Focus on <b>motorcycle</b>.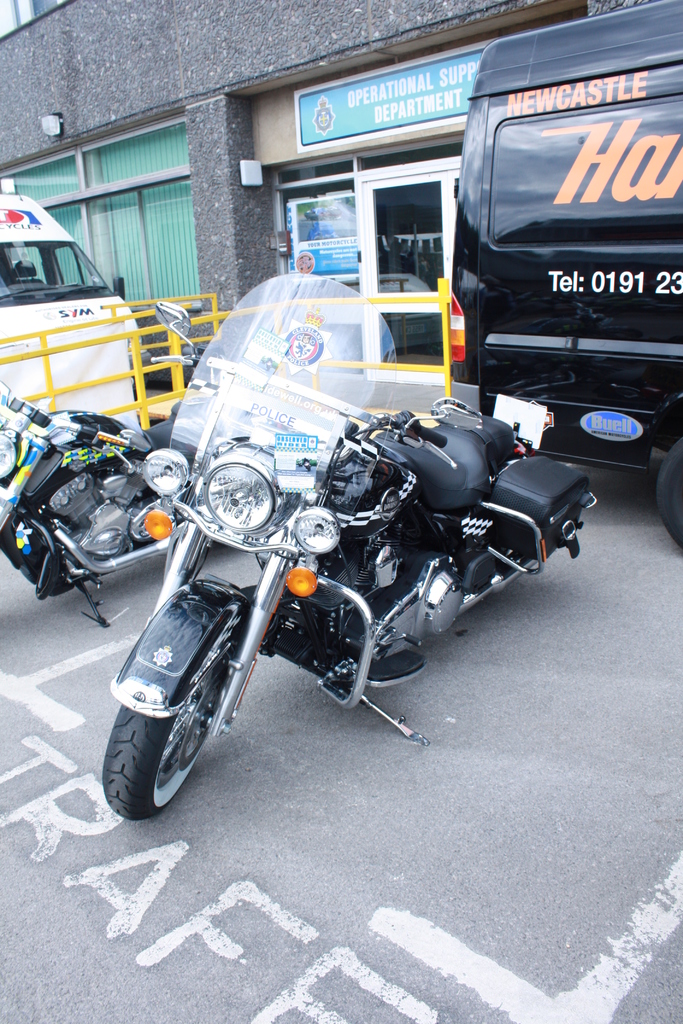
Focused at crop(0, 371, 179, 626).
